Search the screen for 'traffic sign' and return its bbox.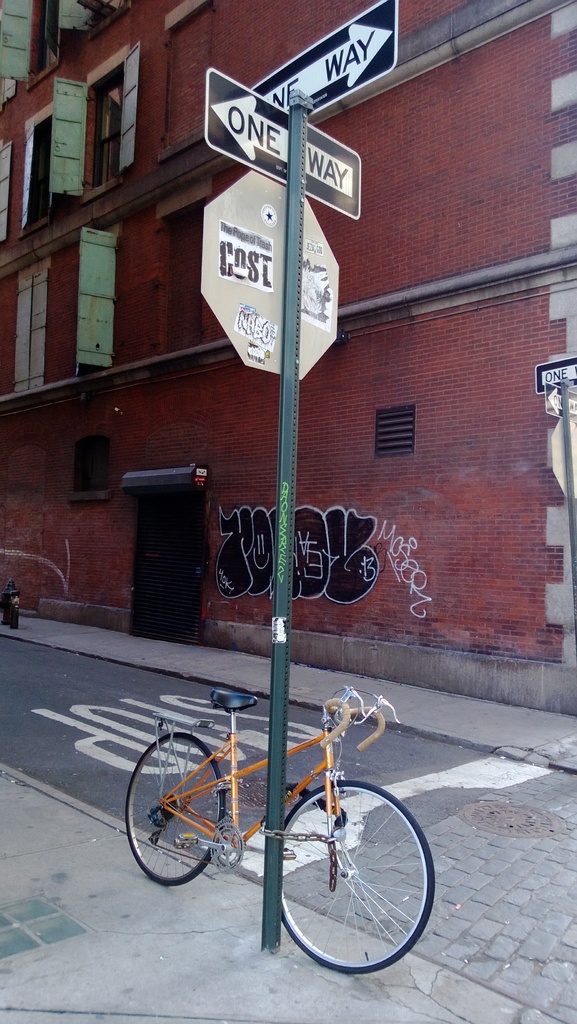
Found: bbox=[204, 65, 360, 224].
